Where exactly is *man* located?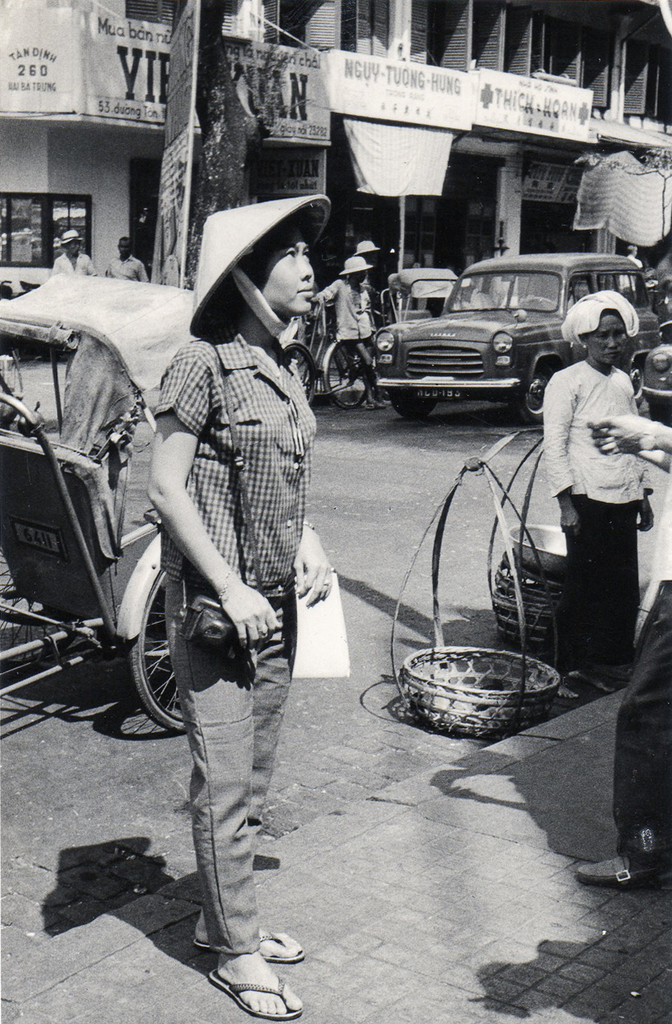
Its bounding box is <box>577,231,671,891</box>.
